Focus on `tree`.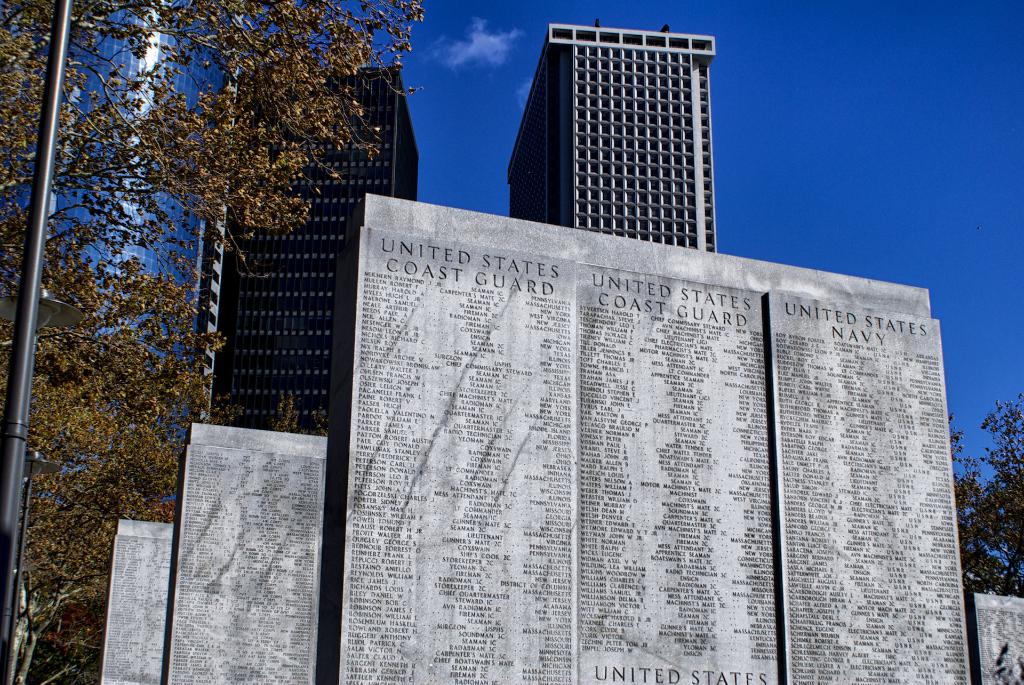
Focused at [953,391,1023,600].
